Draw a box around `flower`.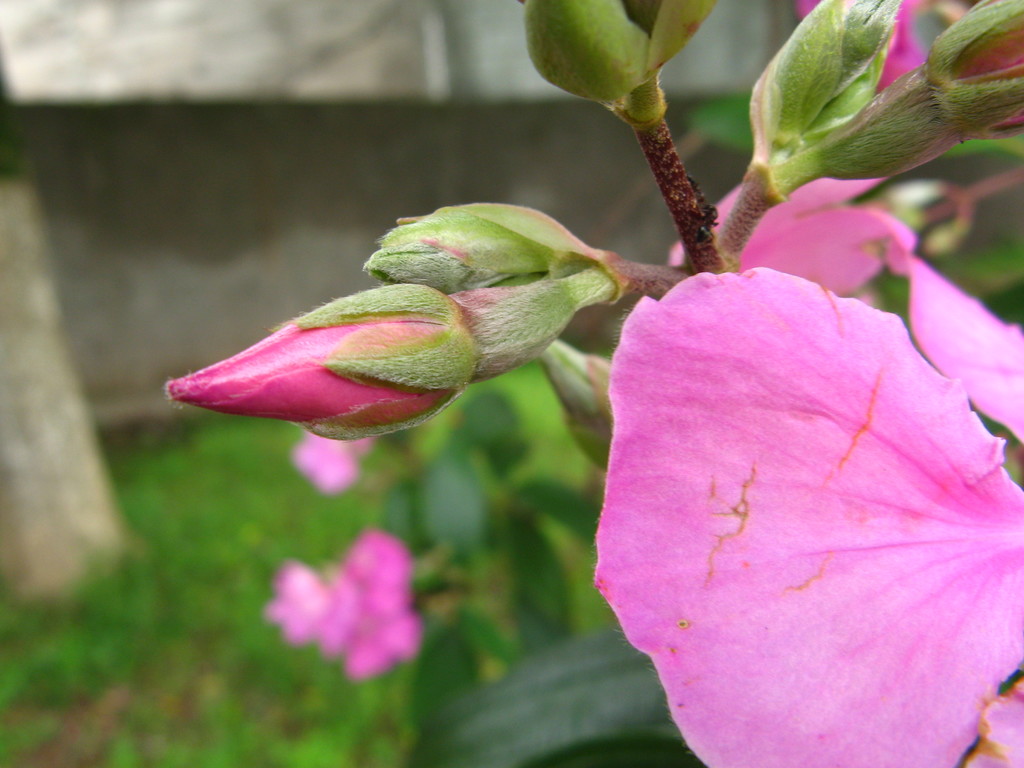
(left=732, top=0, right=903, bottom=168).
